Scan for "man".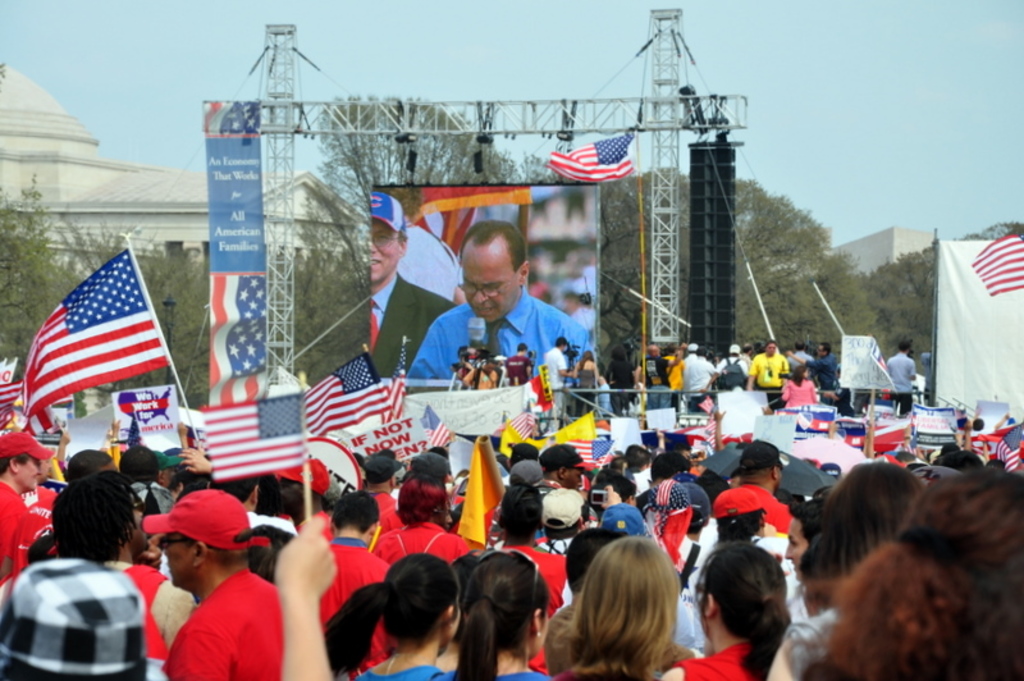
Scan result: <bbox>410, 241, 585, 390</bbox>.
